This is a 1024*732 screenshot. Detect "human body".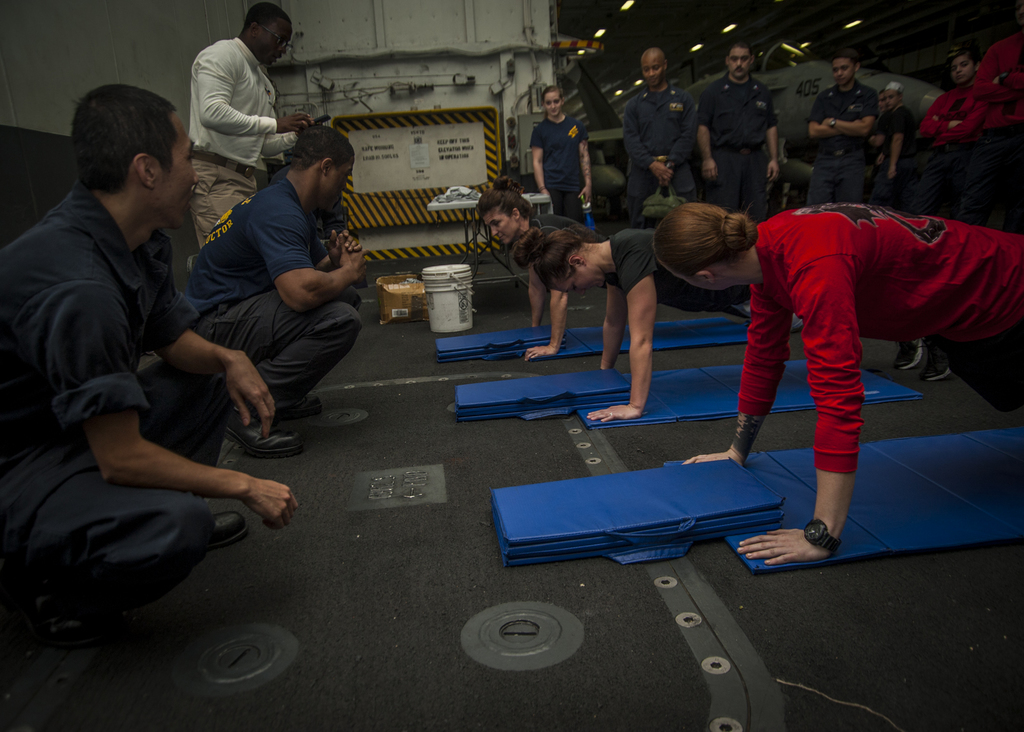
(901,38,975,381).
